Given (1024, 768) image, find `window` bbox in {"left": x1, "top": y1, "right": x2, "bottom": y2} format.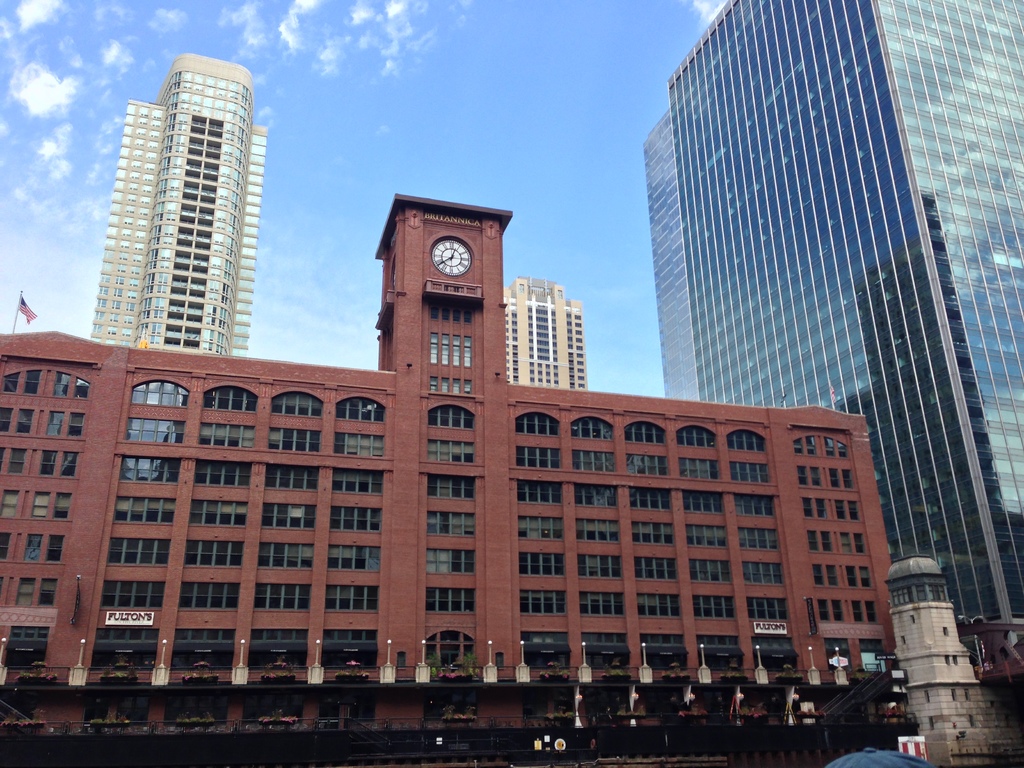
{"left": 196, "top": 421, "right": 255, "bottom": 447}.
